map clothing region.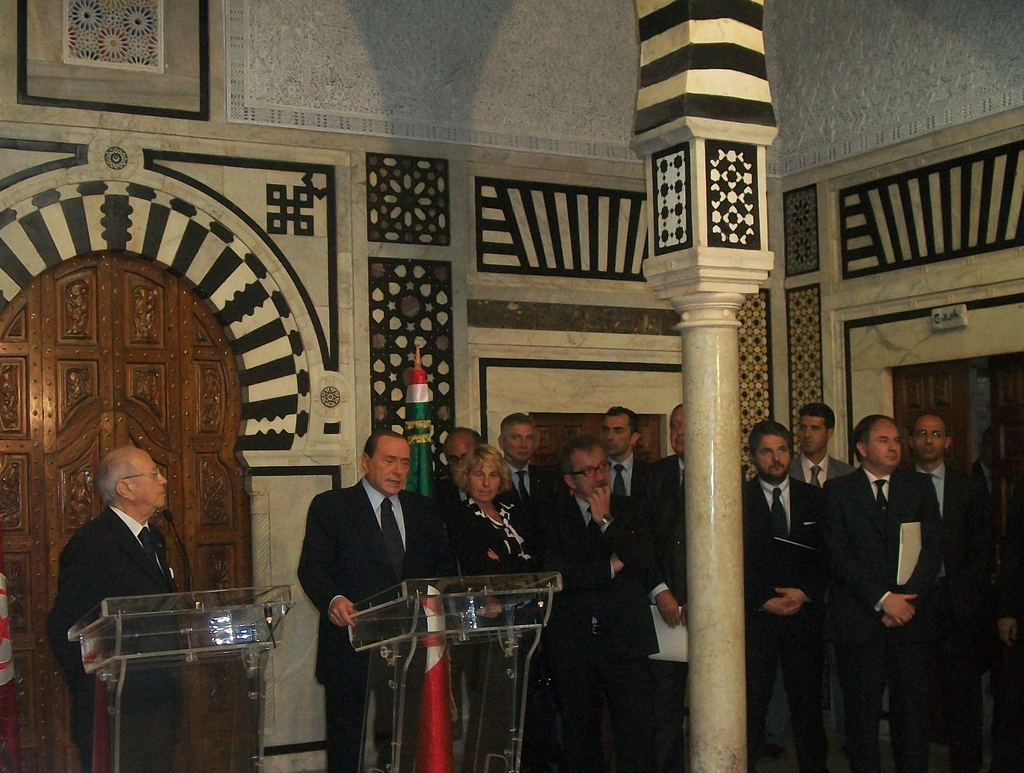
Mapped to region(525, 472, 684, 772).
